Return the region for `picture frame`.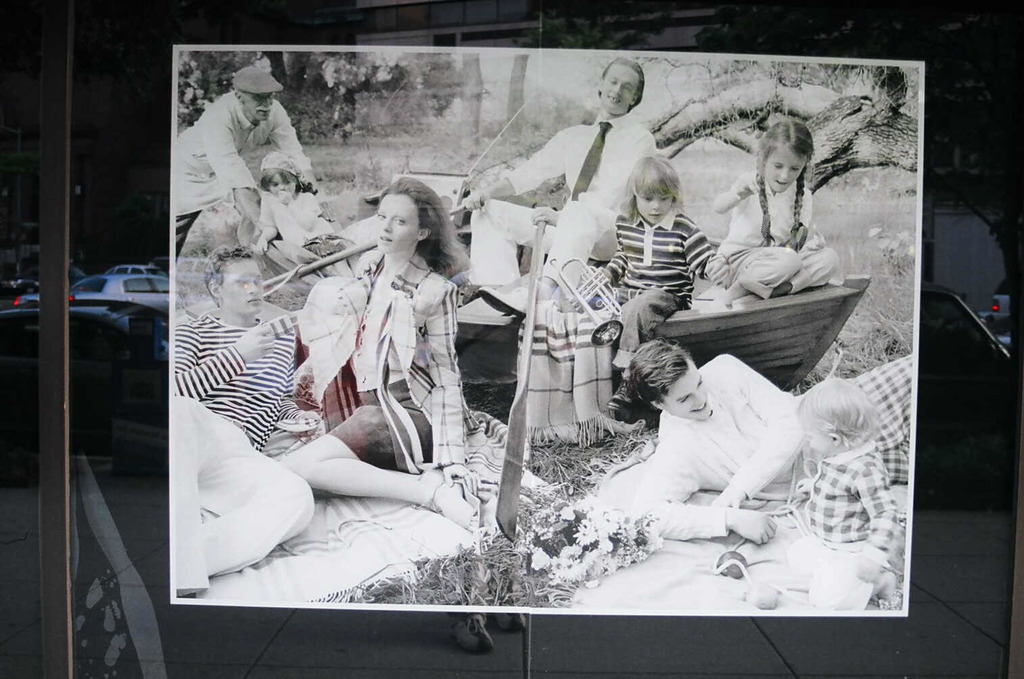
<bbox>0, 0, 1023, 678</bbox>.
